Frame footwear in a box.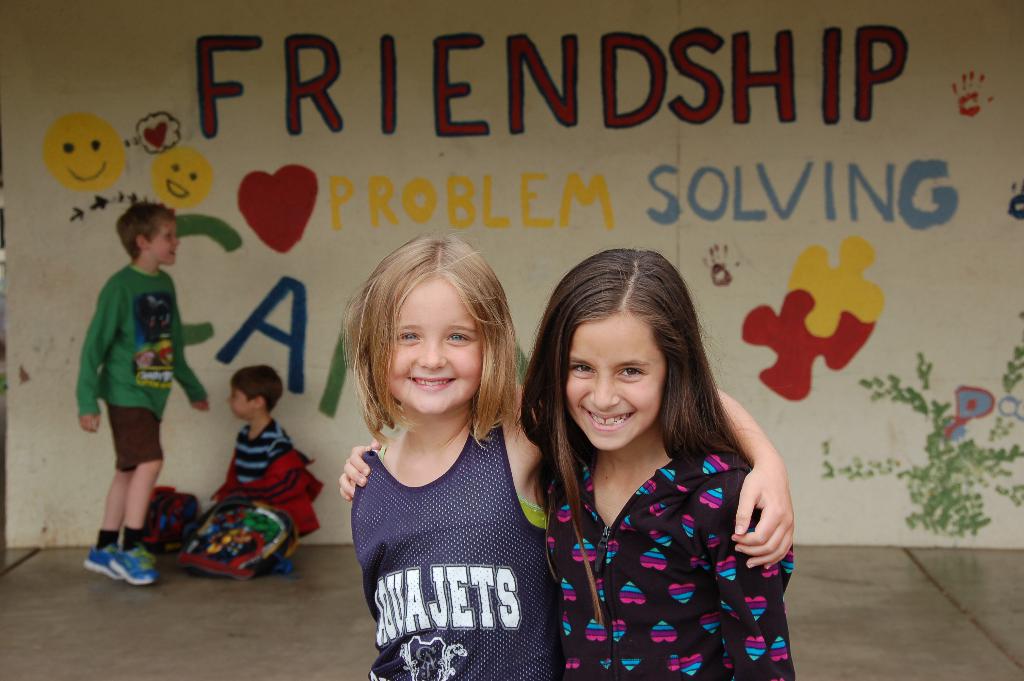
108,545,156,582.
